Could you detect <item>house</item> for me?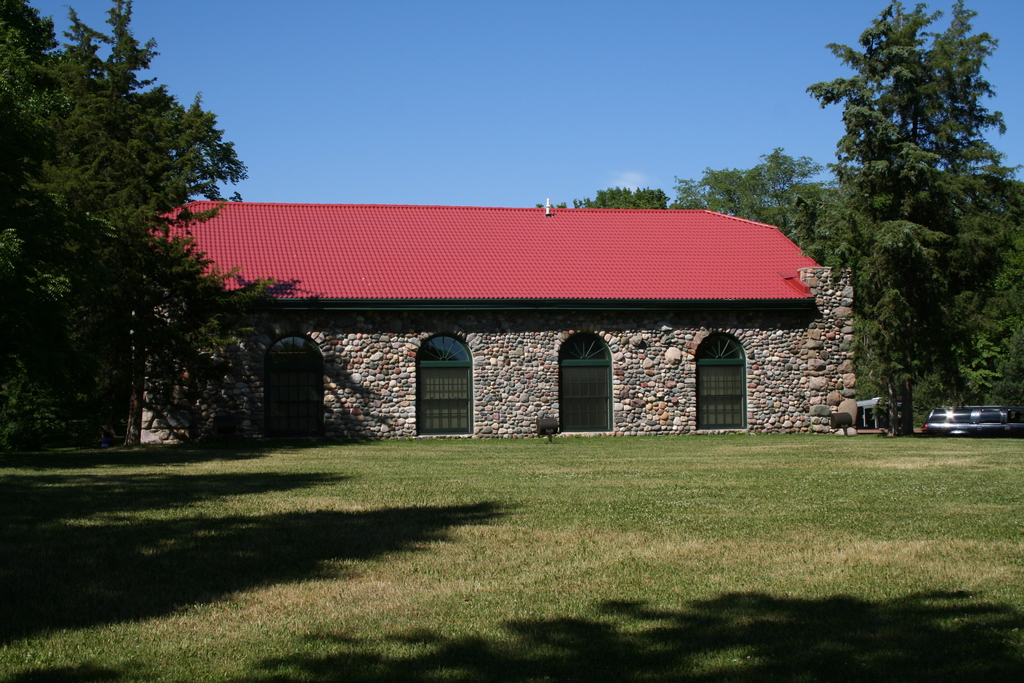
Detection result: x1=129, y1=194, x2=858, y2=446.
